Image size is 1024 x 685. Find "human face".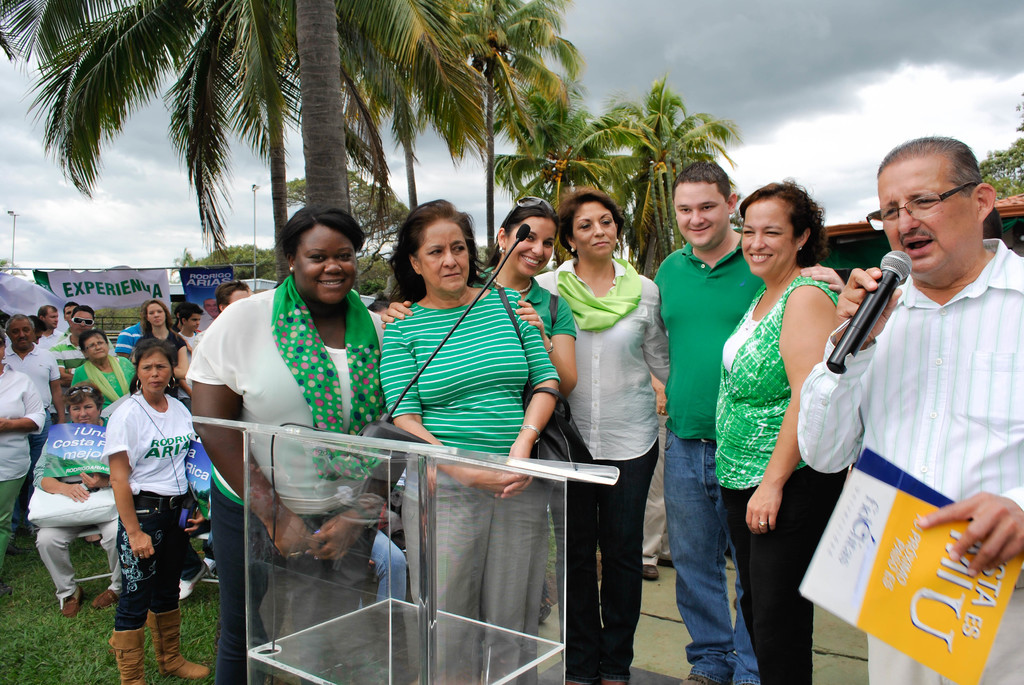
188/313/202/332.
